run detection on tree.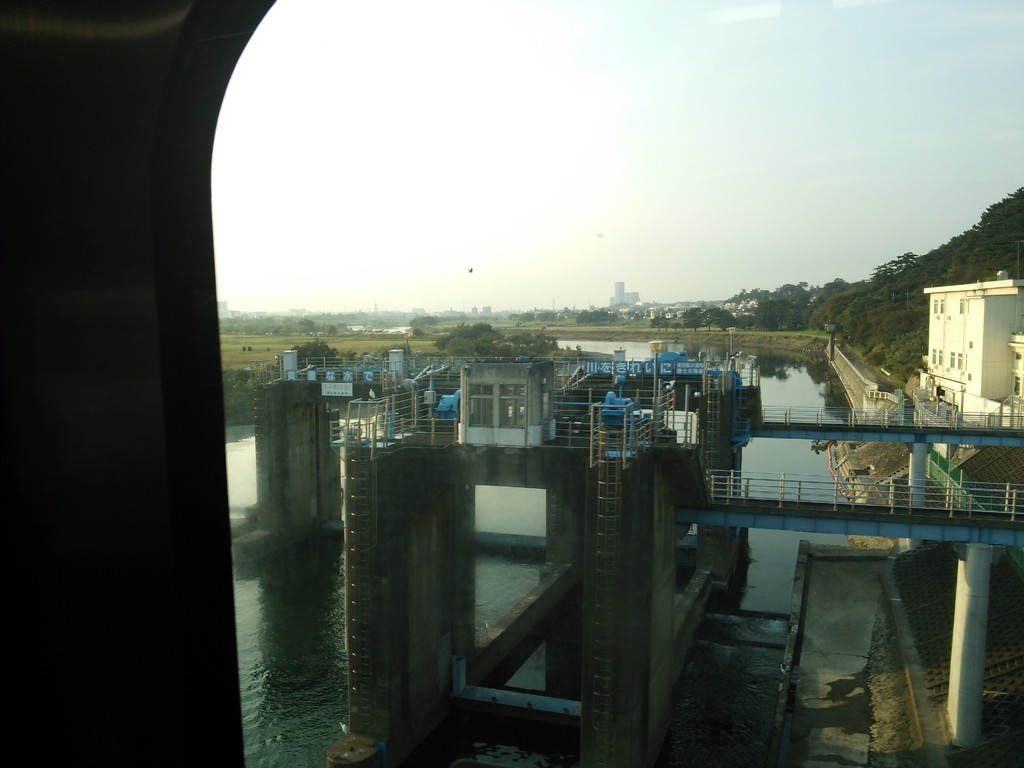
Result: 291/338/340/368.
